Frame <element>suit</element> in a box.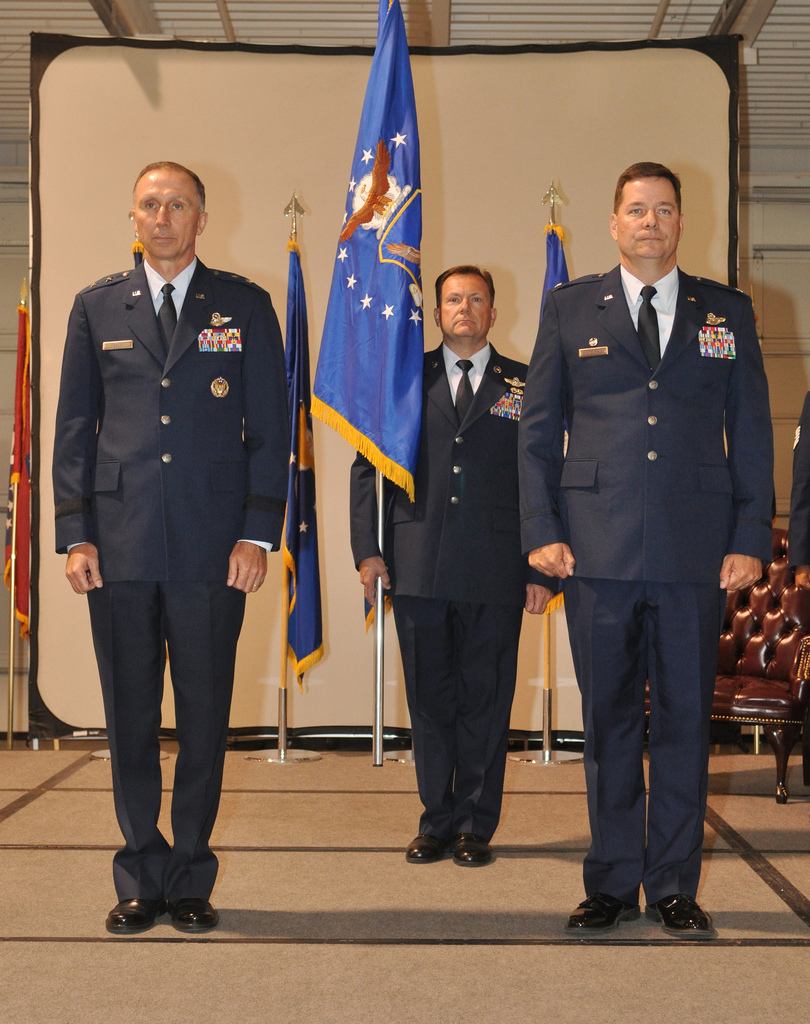
[left=350, top=340, right=533, bottom=842].
